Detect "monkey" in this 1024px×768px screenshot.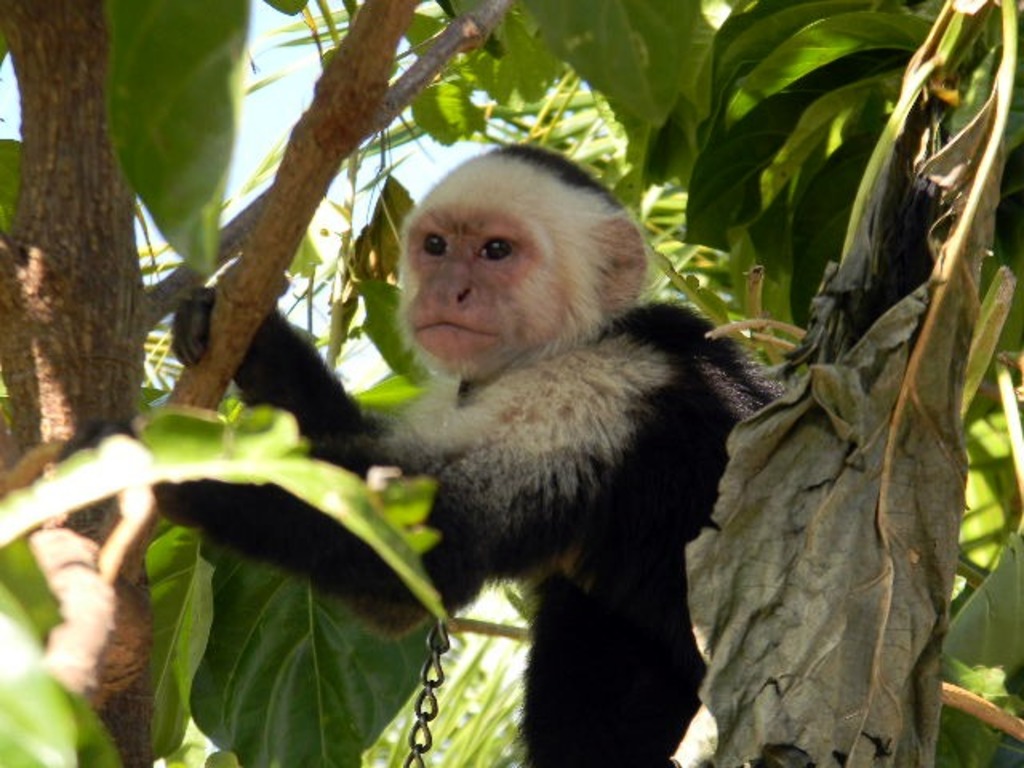
Detection: <box>152,147,786,766</box>.
